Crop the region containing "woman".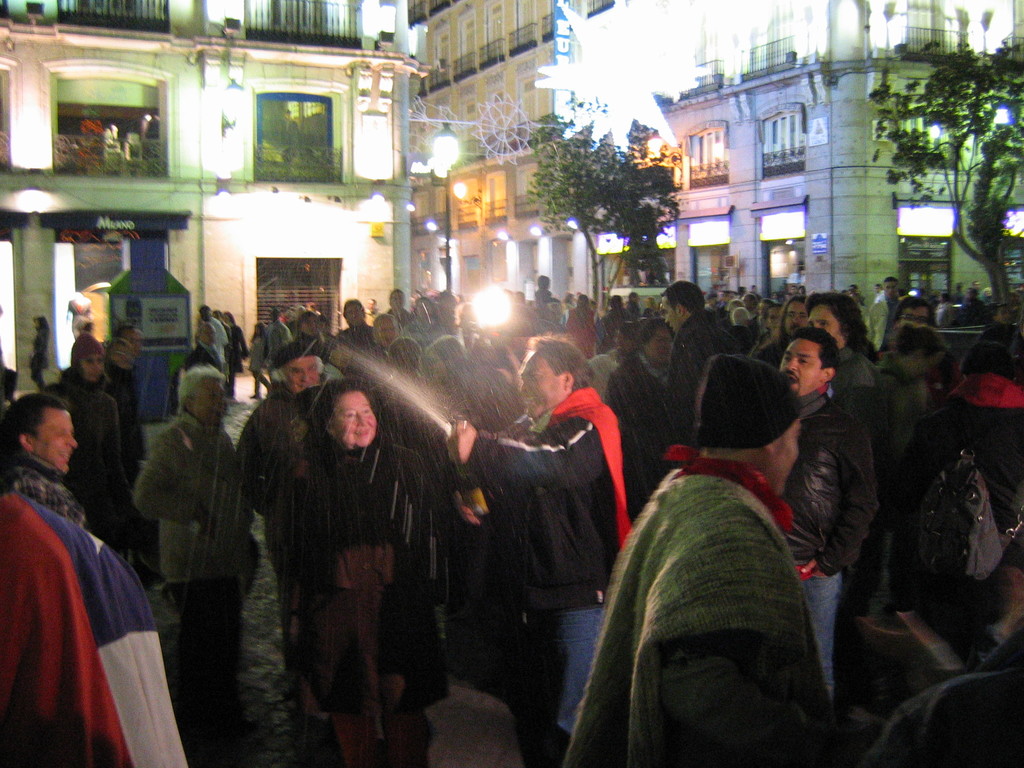
Crop region: [x1=563, y1=292, x2=604, y2=358].
